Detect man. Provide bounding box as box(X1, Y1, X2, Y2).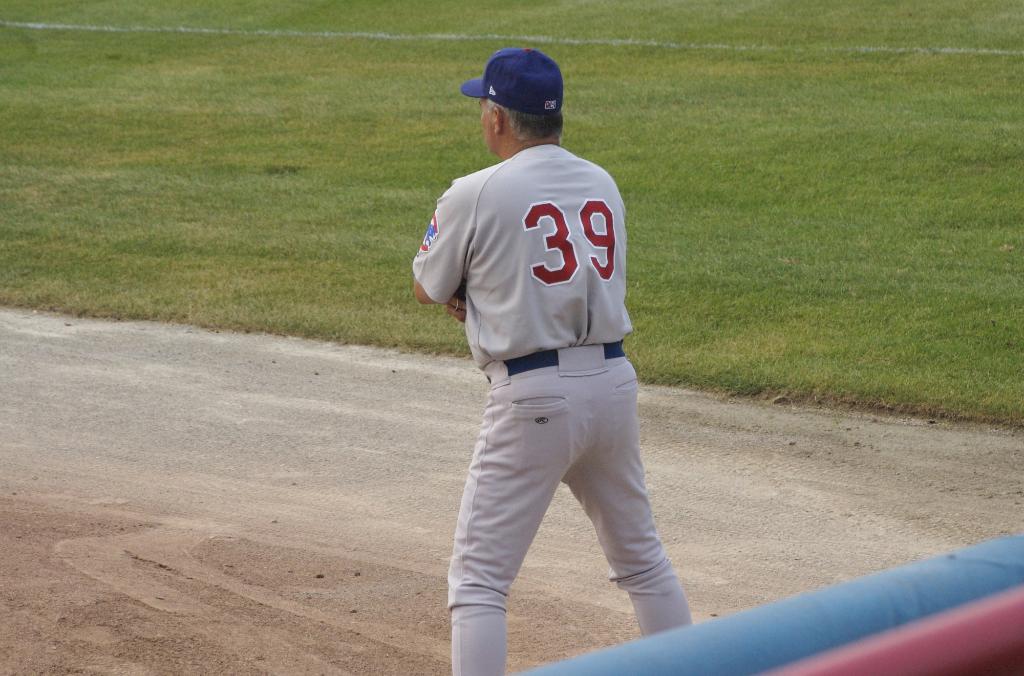
box(404, 47, 692, 660).
